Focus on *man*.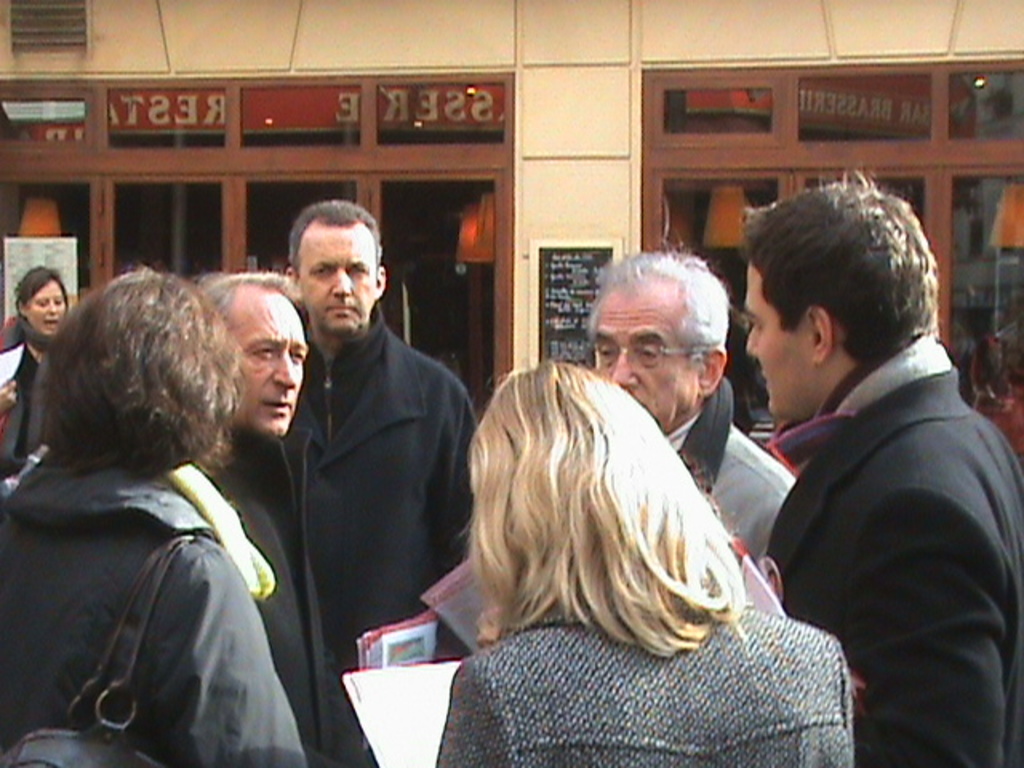
Focused at [194,266,331,766].
